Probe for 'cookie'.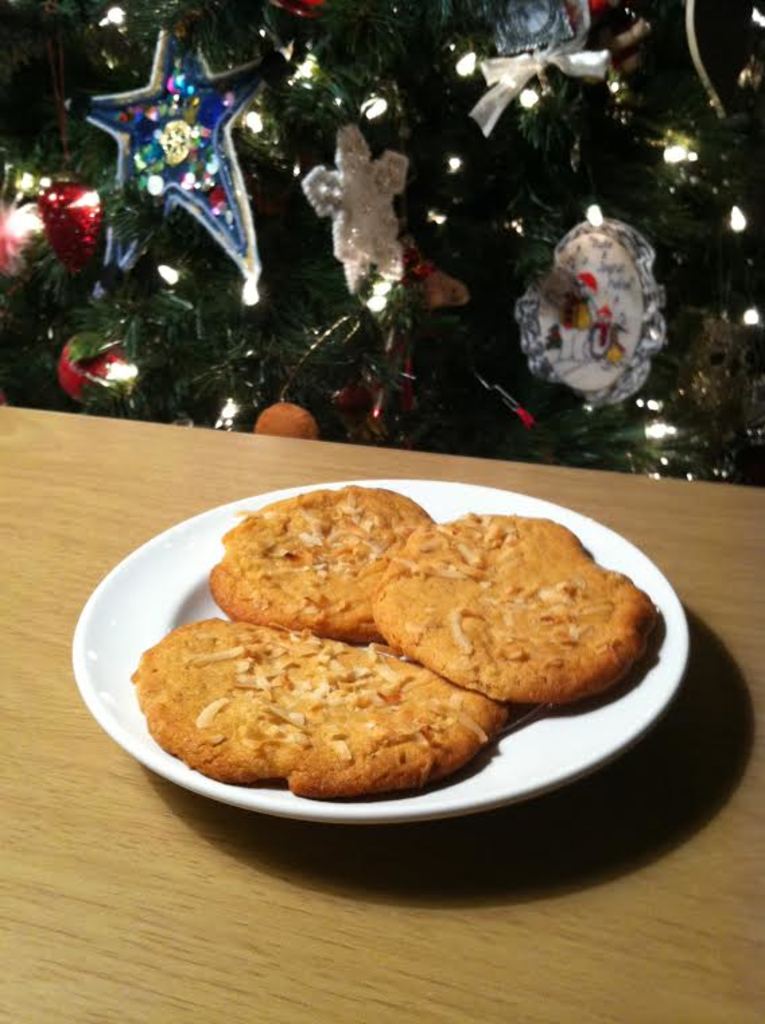
Probe result: 206,485,432,645.
